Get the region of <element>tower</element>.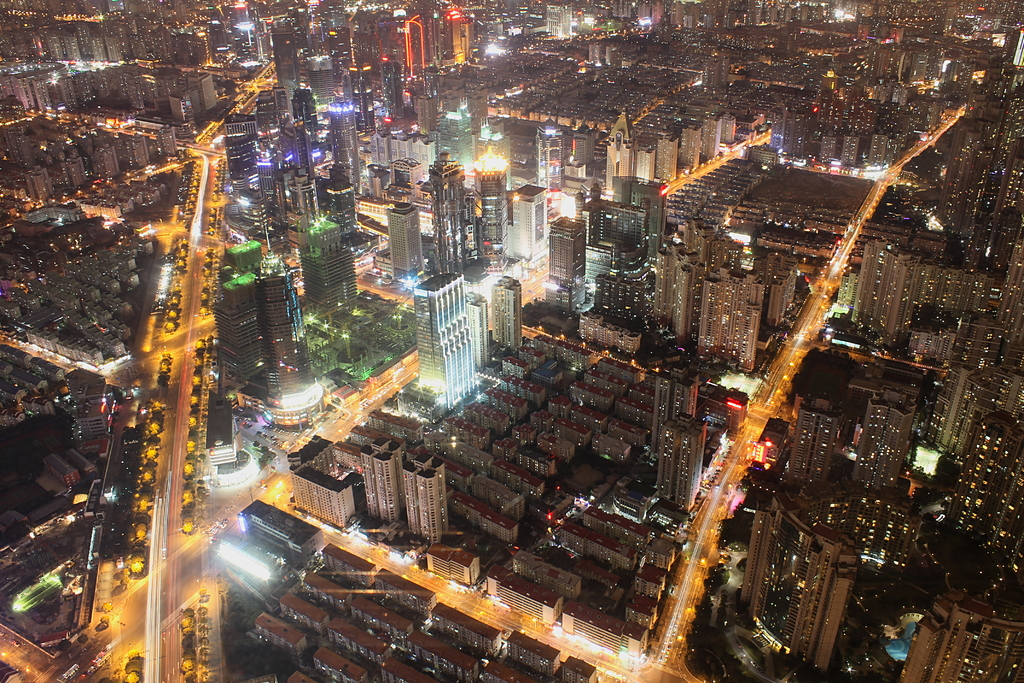
Rect(650, 363, 703, 454).
